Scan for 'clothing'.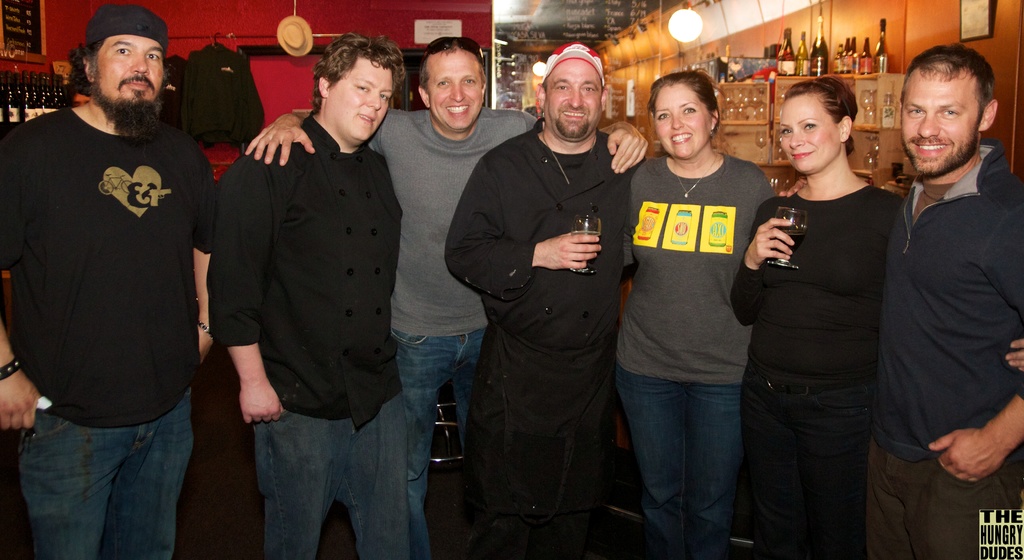
Scan result: {"x1": 739, "y1": 386, "x2": 870, "y2": 559}.
